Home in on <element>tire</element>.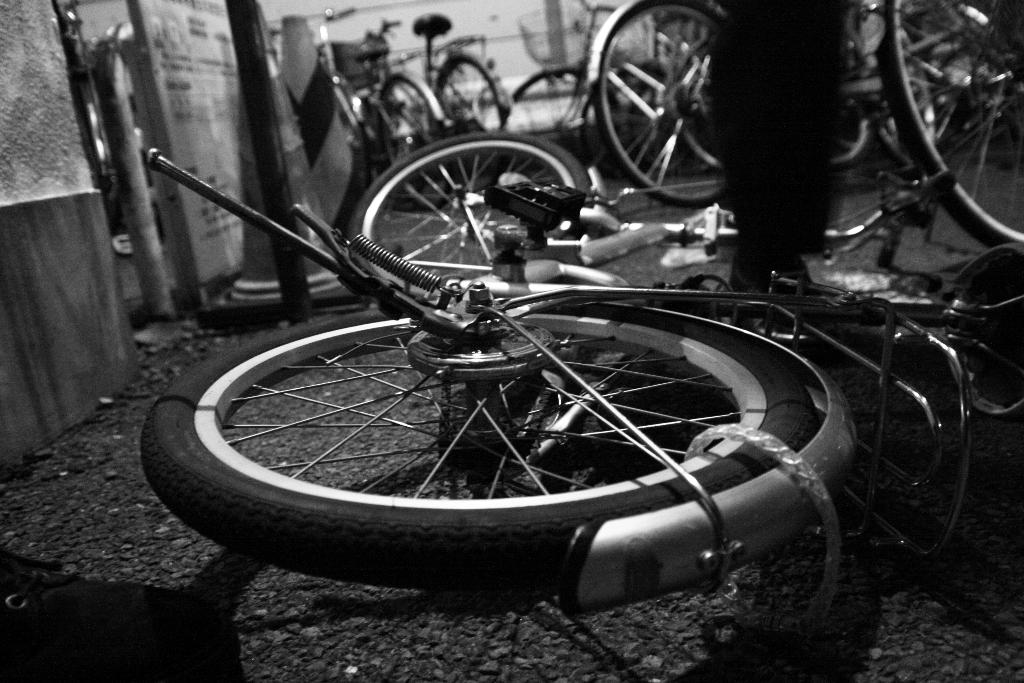
Homed in at 140 315 814 588.
